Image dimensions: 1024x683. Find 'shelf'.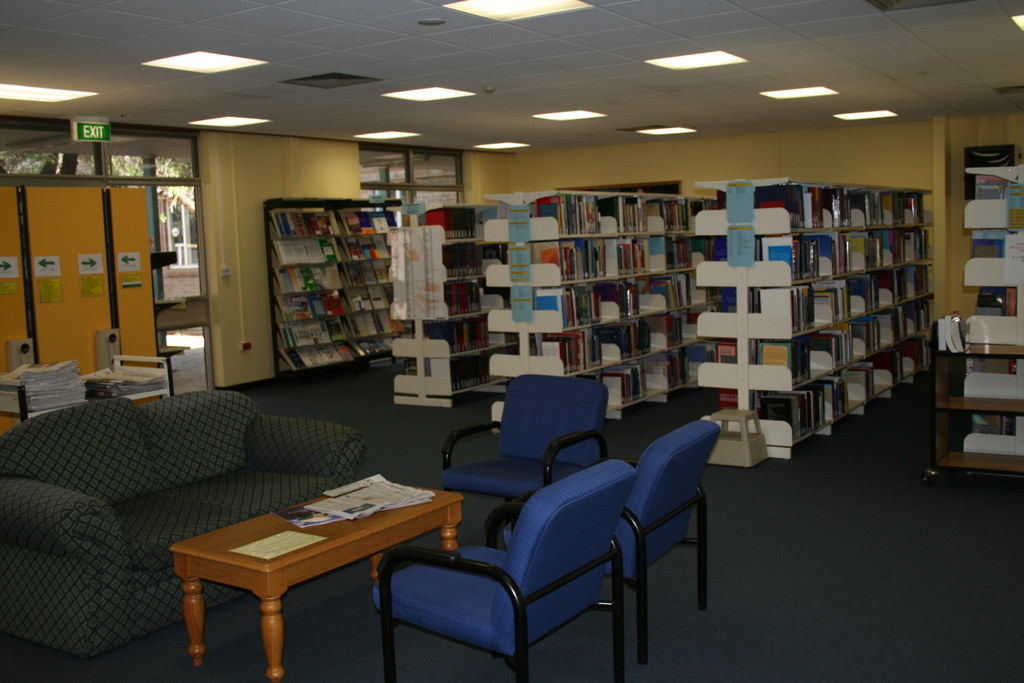
[676,315,704,338].
